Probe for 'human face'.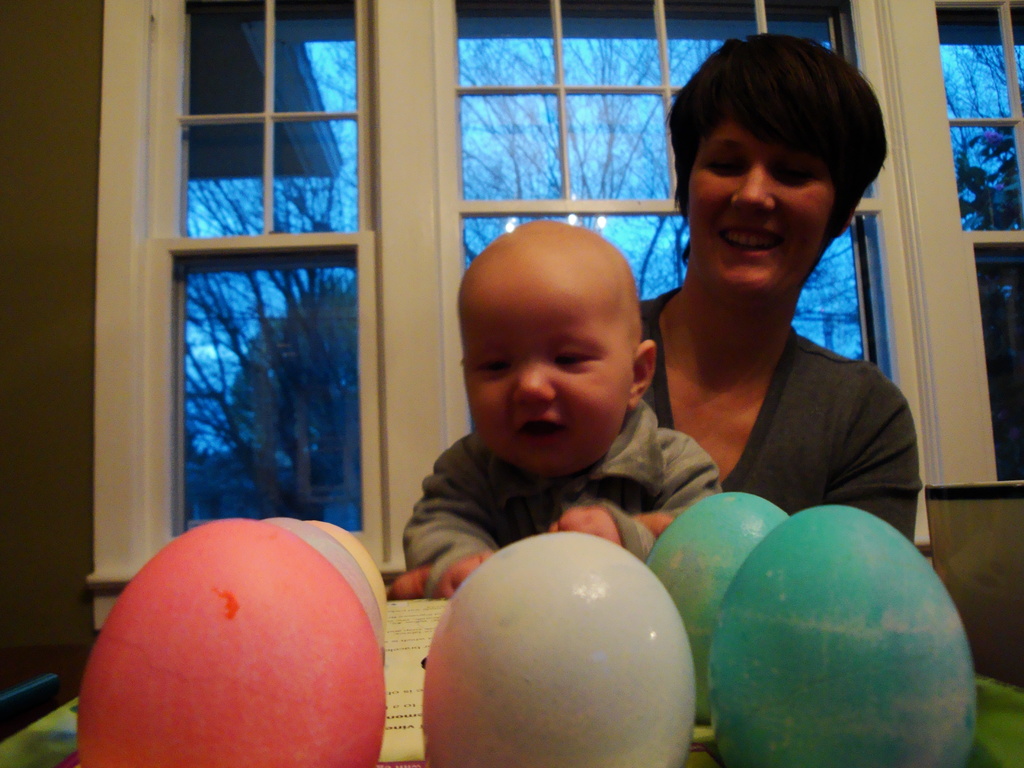
Probe result: 687 116 836 302.
